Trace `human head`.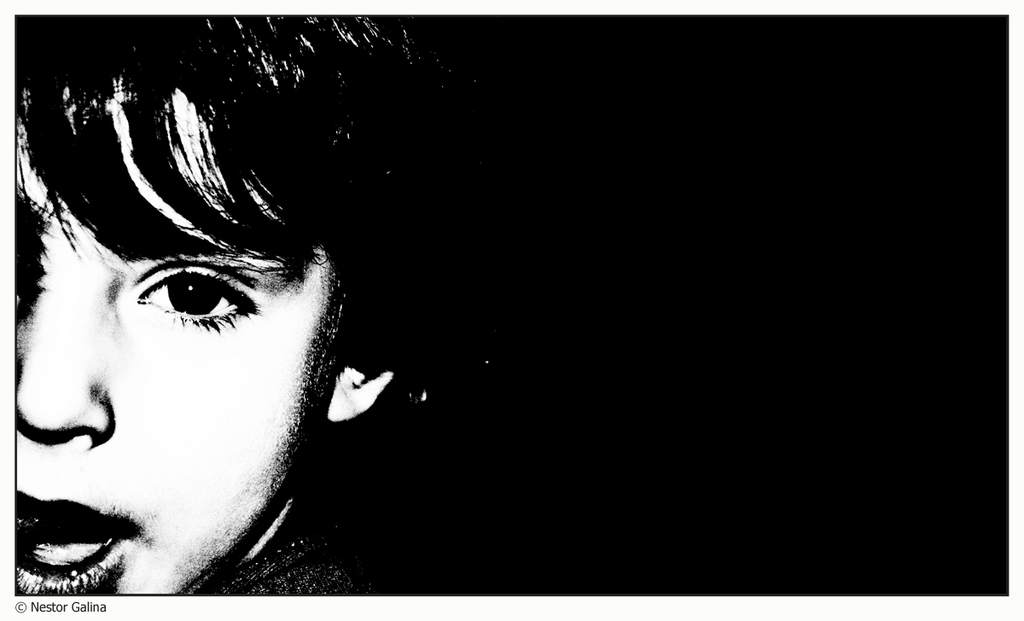
Traced to box=[32, 61, 404, 593].
